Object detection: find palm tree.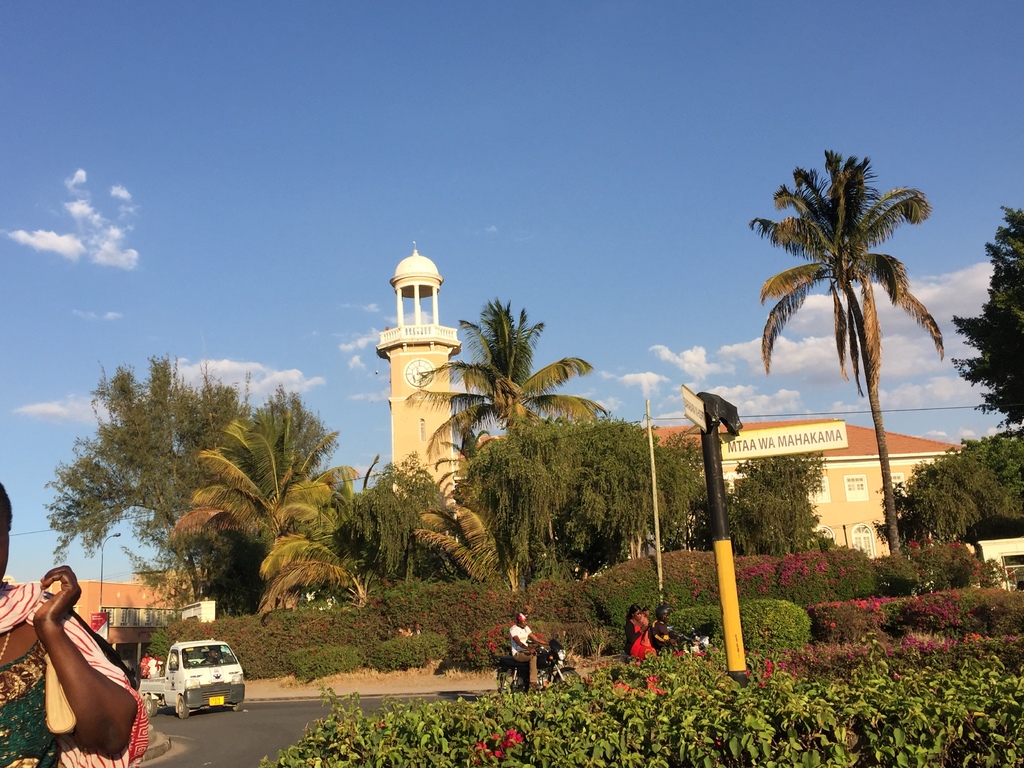
region(740, 120, 923, 582).
